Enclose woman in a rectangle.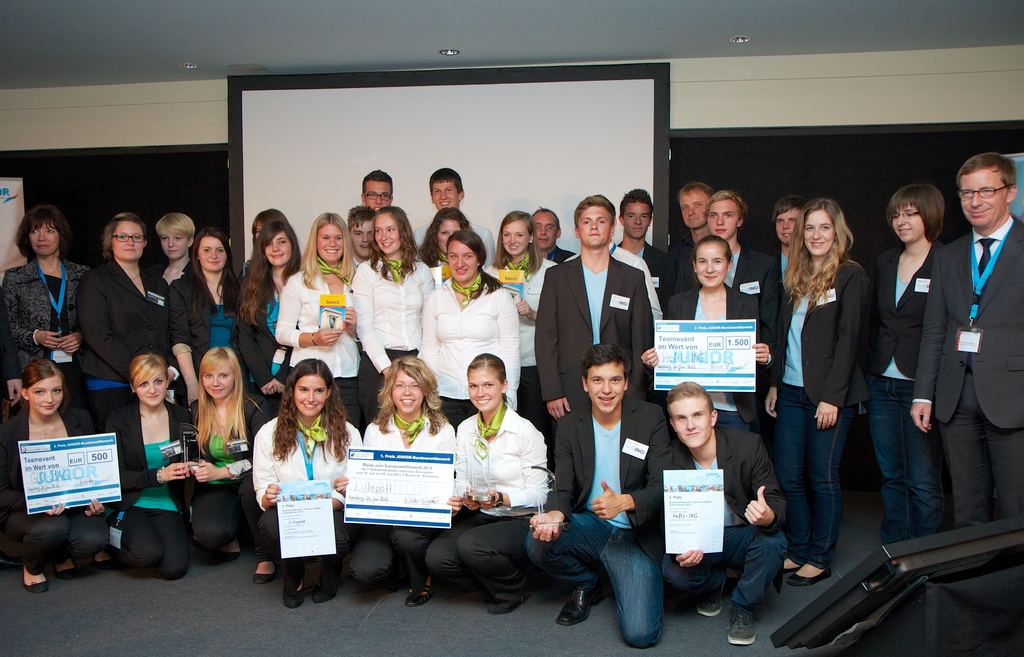
110 348 198 580.
